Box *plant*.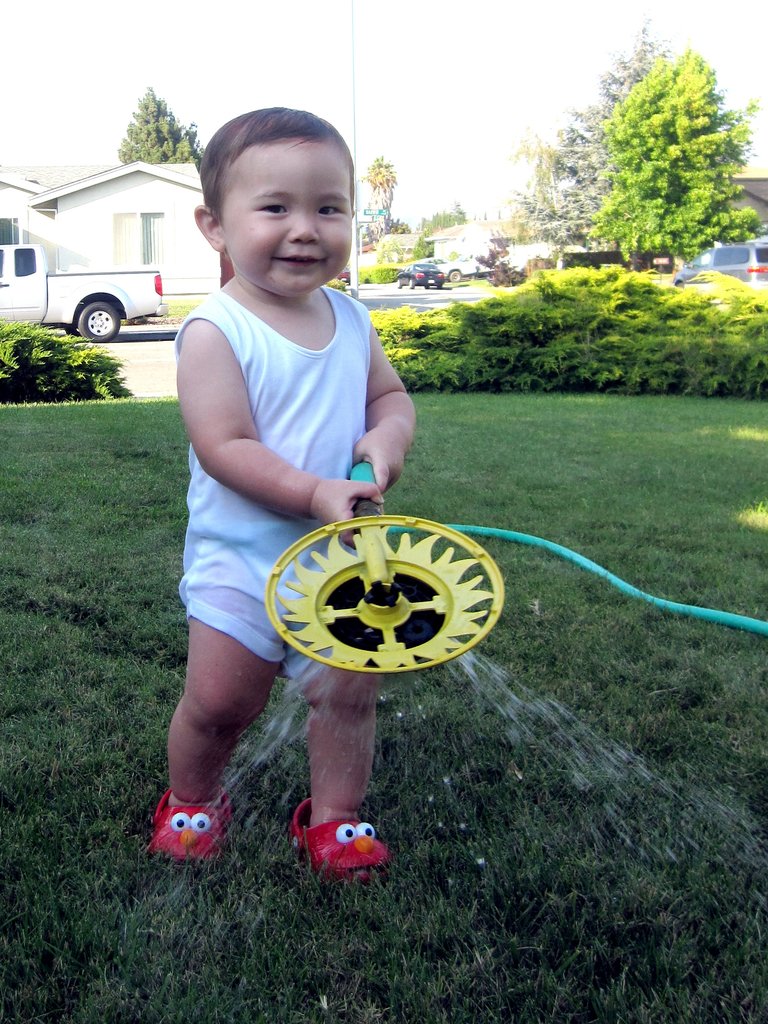
[0,309,139,414].
